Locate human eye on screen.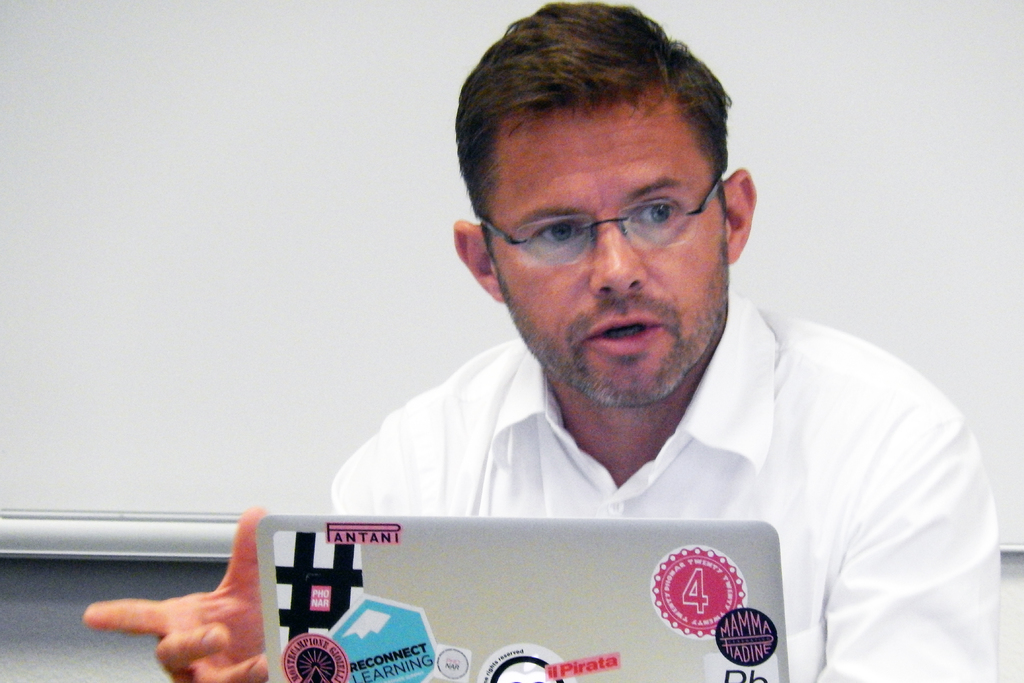
On screen at x1=632 y1=195 x2=682 y2=224.
